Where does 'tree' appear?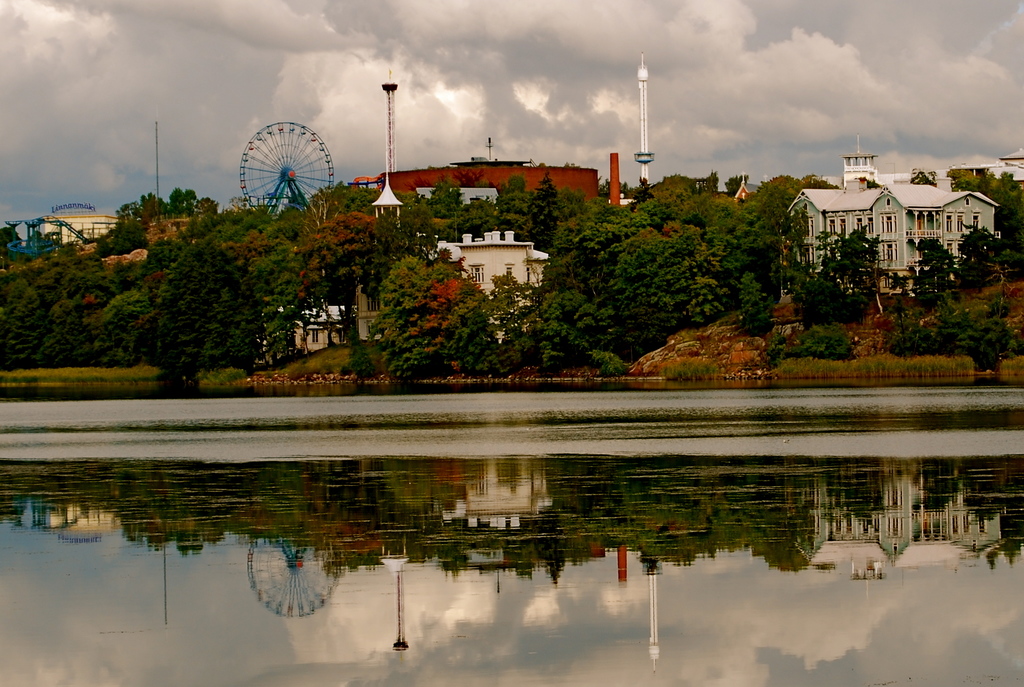
Appears at select_region(529, 197, 726, 375).
